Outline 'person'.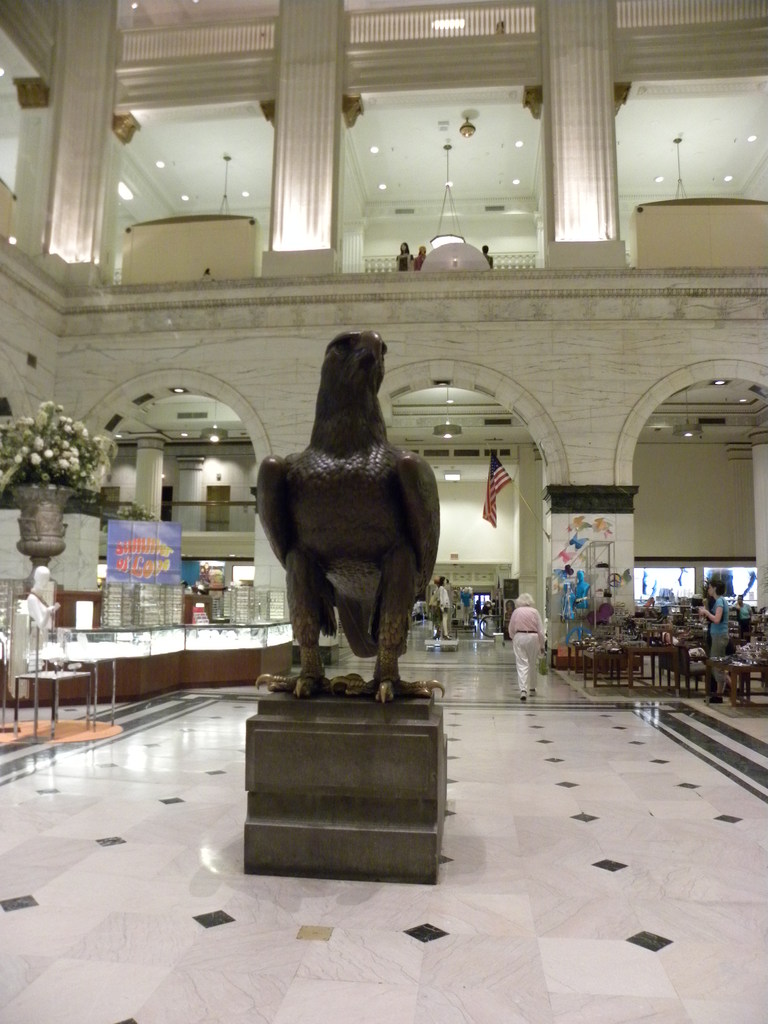
Outline: <bbox>697, 574, 735, 700</bbox>.
